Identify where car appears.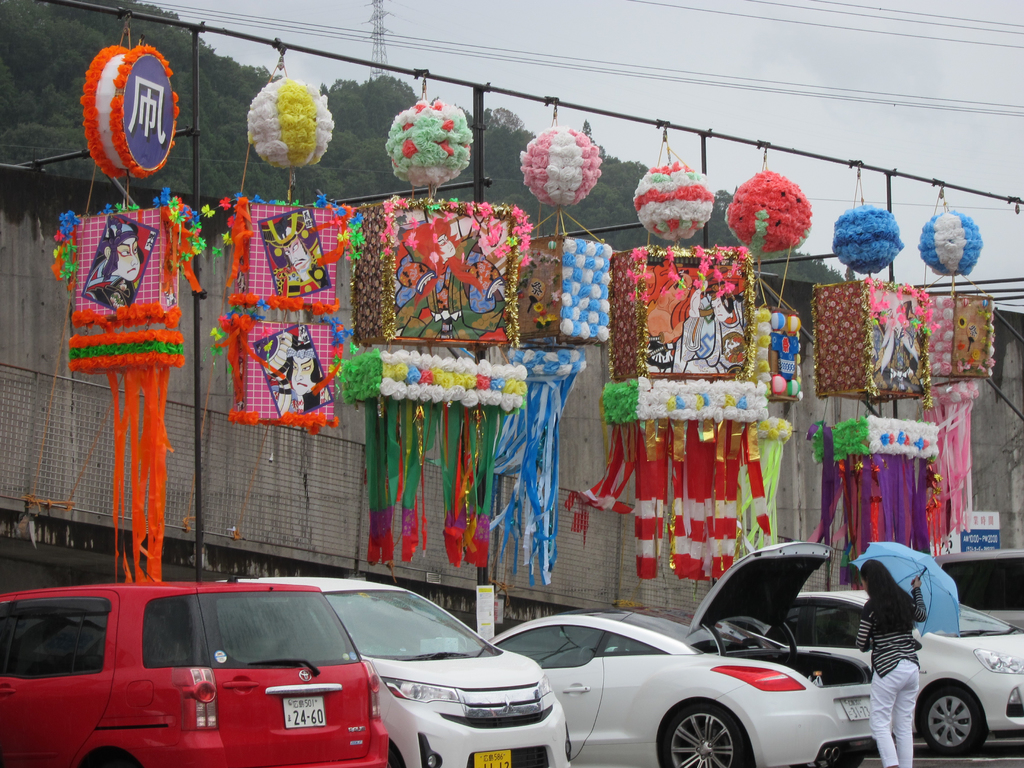
Appears at bbox=(787, 590, 1023, 760).
